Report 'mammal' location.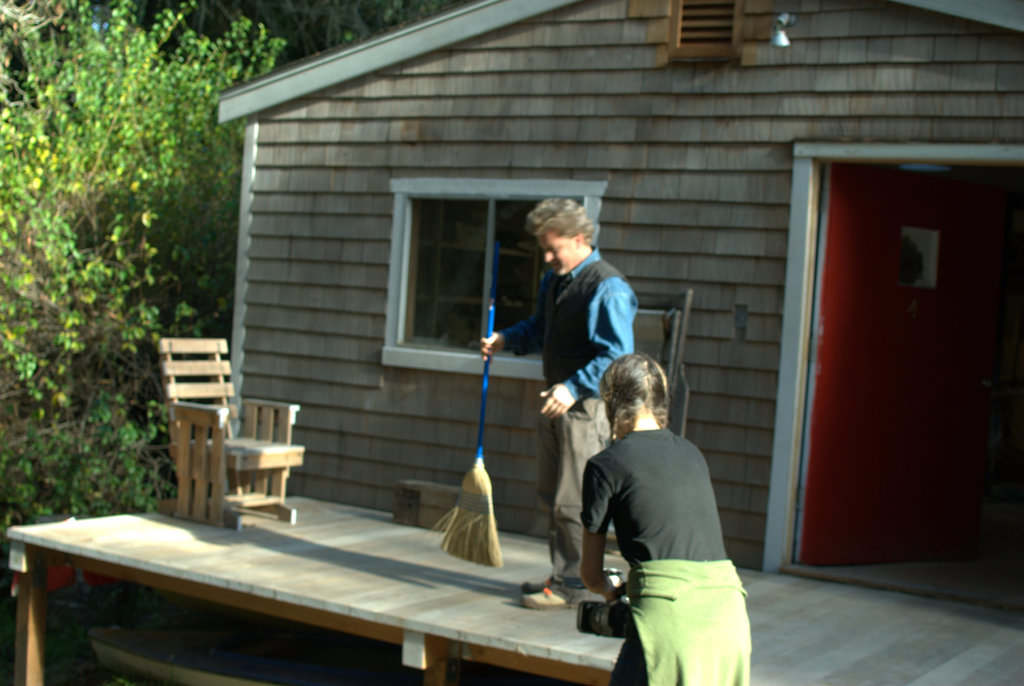
Report: bbox(477, 206, 649, 529).
